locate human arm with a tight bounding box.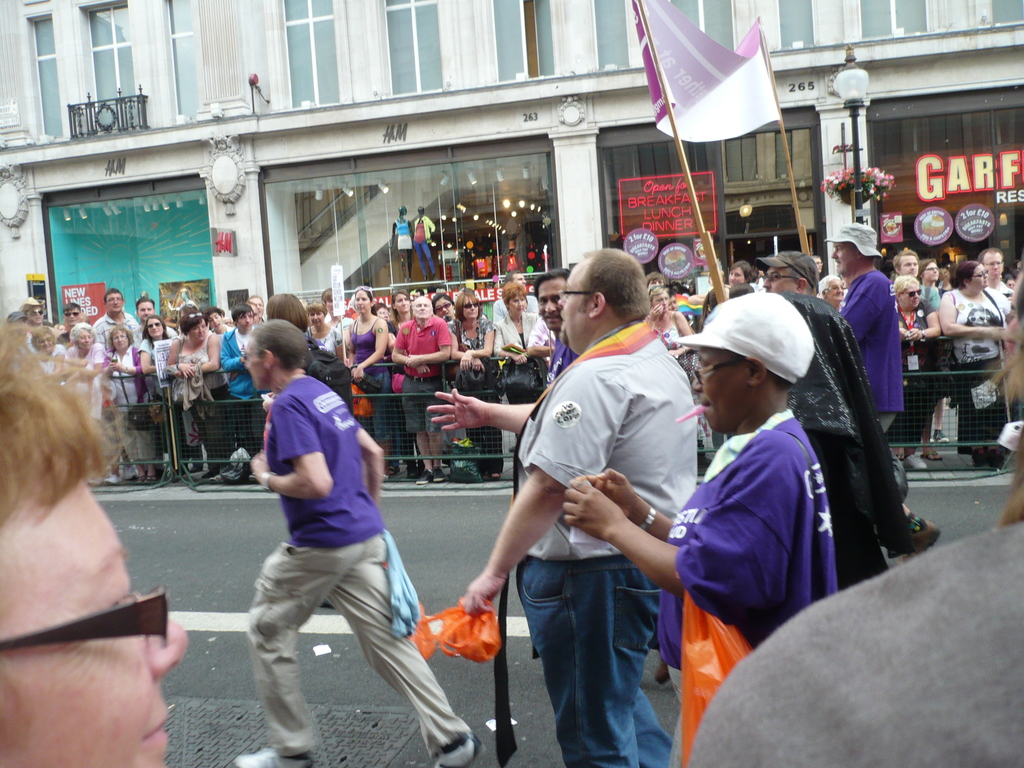
region(906, 296, 941, 341).
